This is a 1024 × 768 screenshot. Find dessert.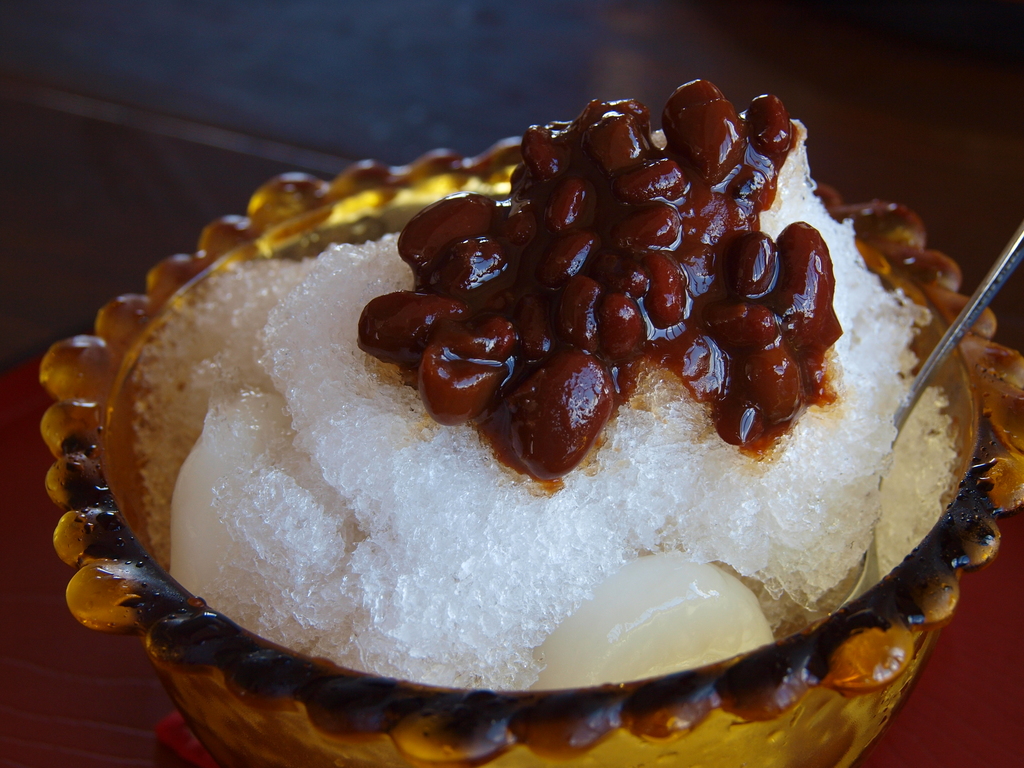
Bounding box: (left=67, top=115, right=938, bottom=756).
